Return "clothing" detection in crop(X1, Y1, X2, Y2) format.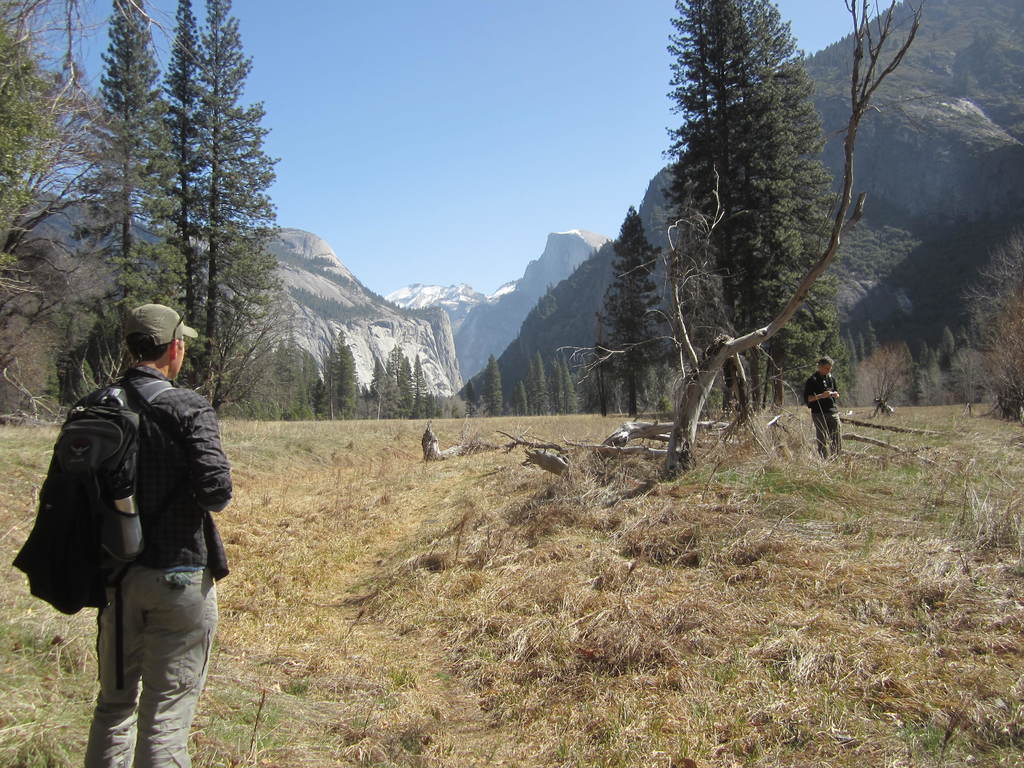
crop(77, 367, 229, 767).
